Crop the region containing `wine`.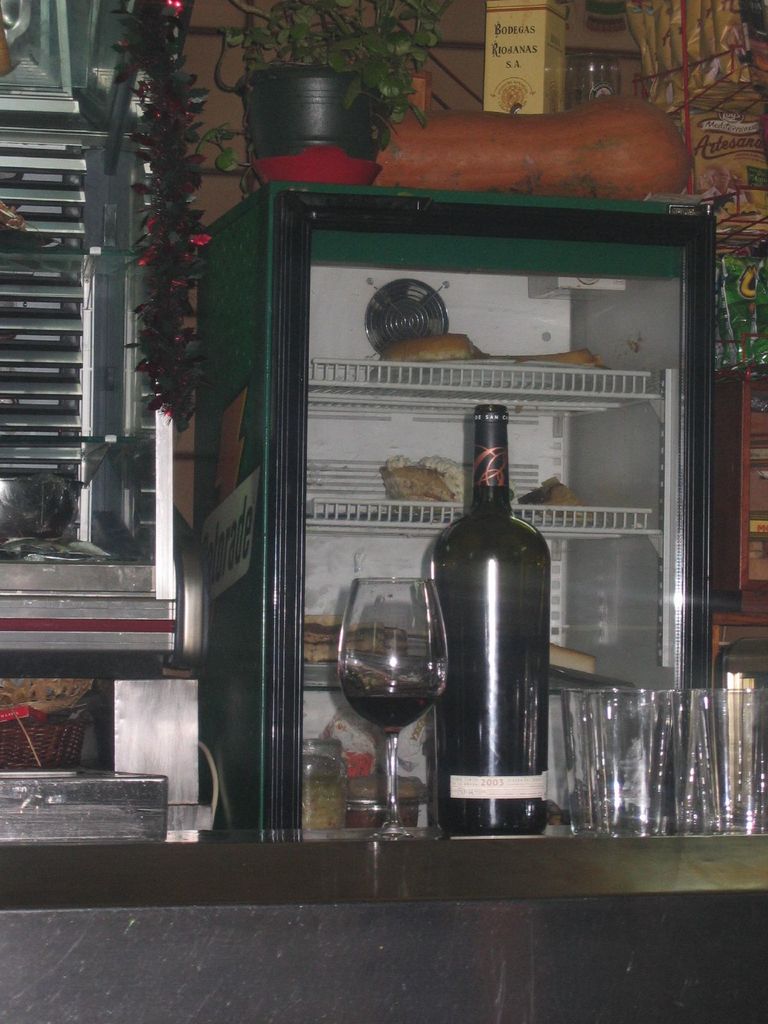
Crop region: crop(324, 577, 447, 852).
